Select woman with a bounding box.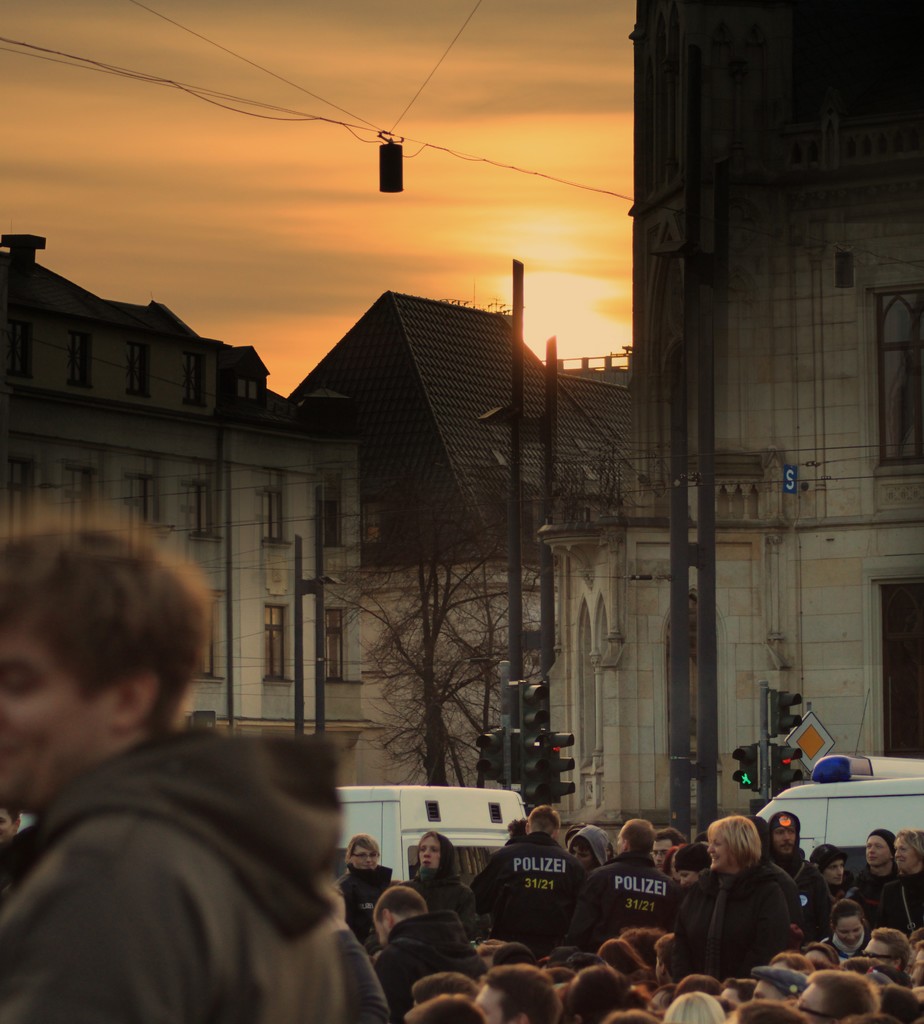
detection(669, 844, 711, 886).
